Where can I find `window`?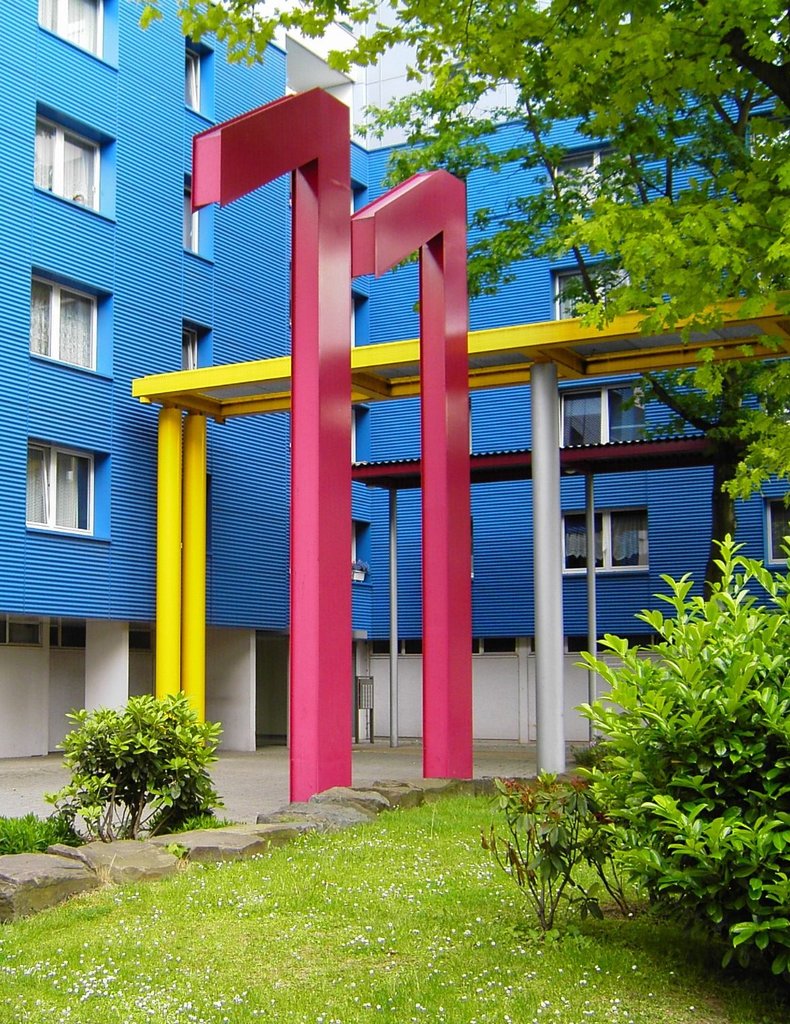
You can find it at 185,176,216,263.
